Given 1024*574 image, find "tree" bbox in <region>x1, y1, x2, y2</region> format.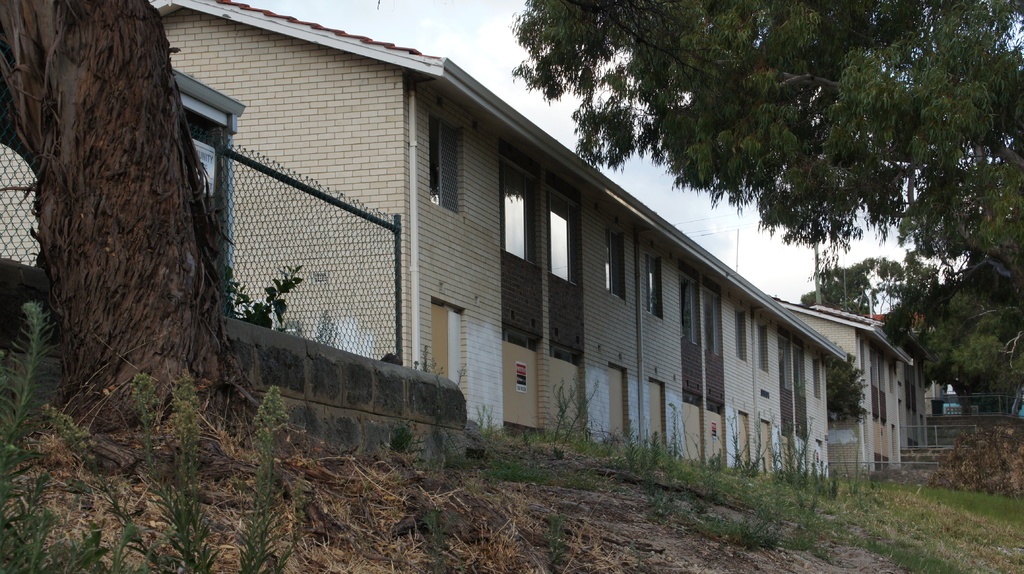
<region>0, 0, 279, 461</region>.
